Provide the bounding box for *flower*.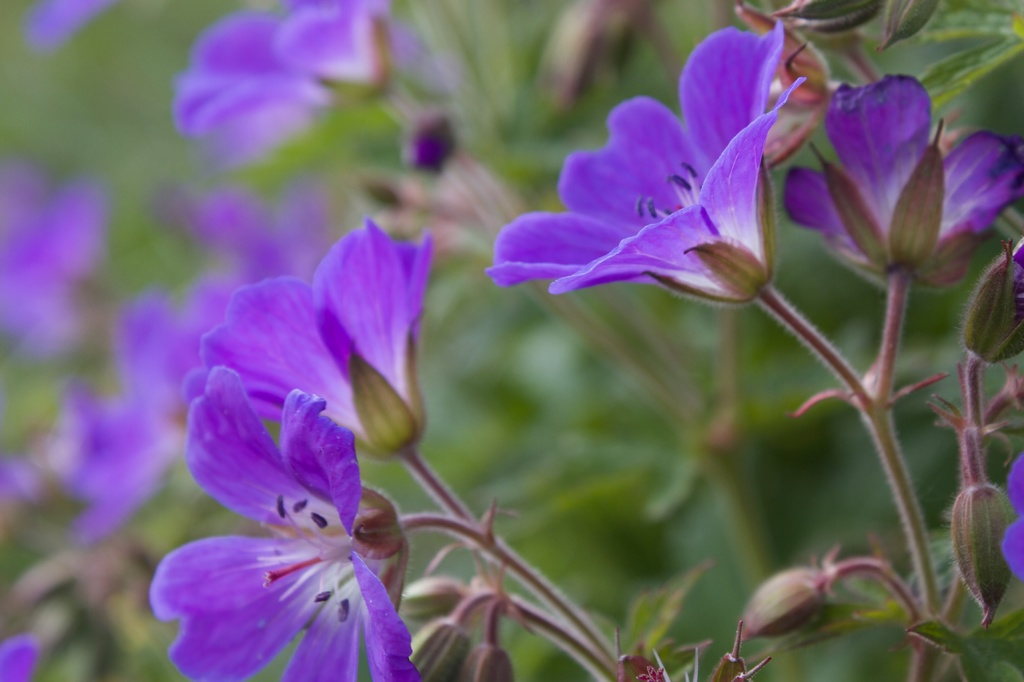
[482, 20, 808, 310].
